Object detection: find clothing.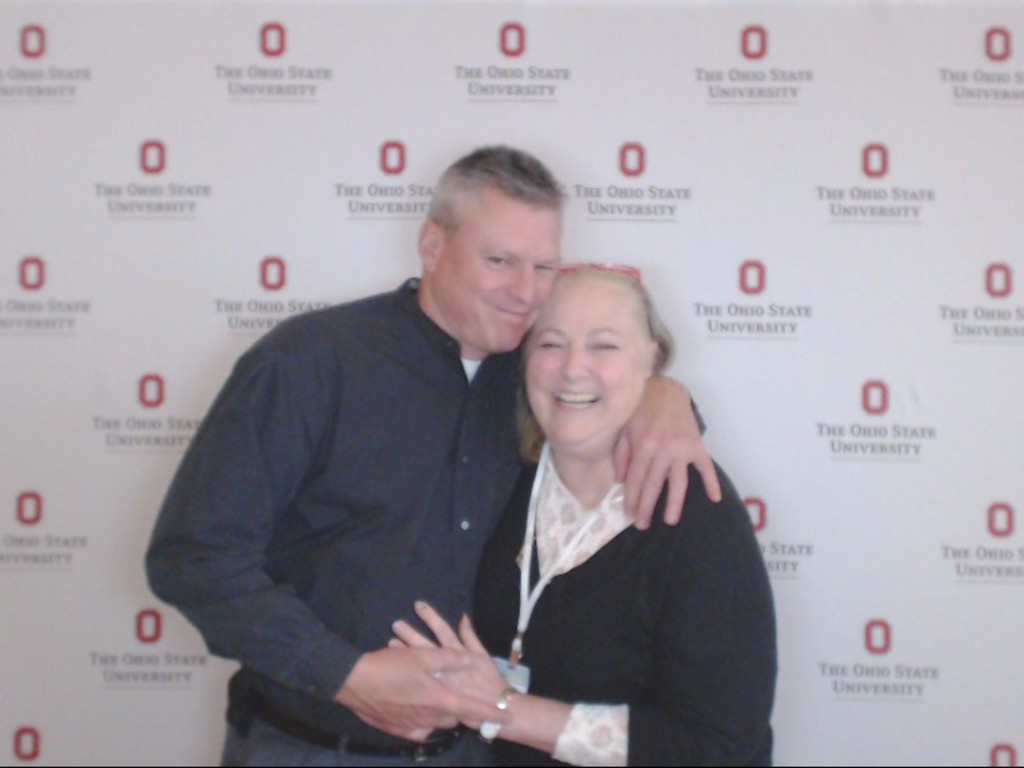
pyautogui.locateOnScreen(447, 353, 771, 765).
